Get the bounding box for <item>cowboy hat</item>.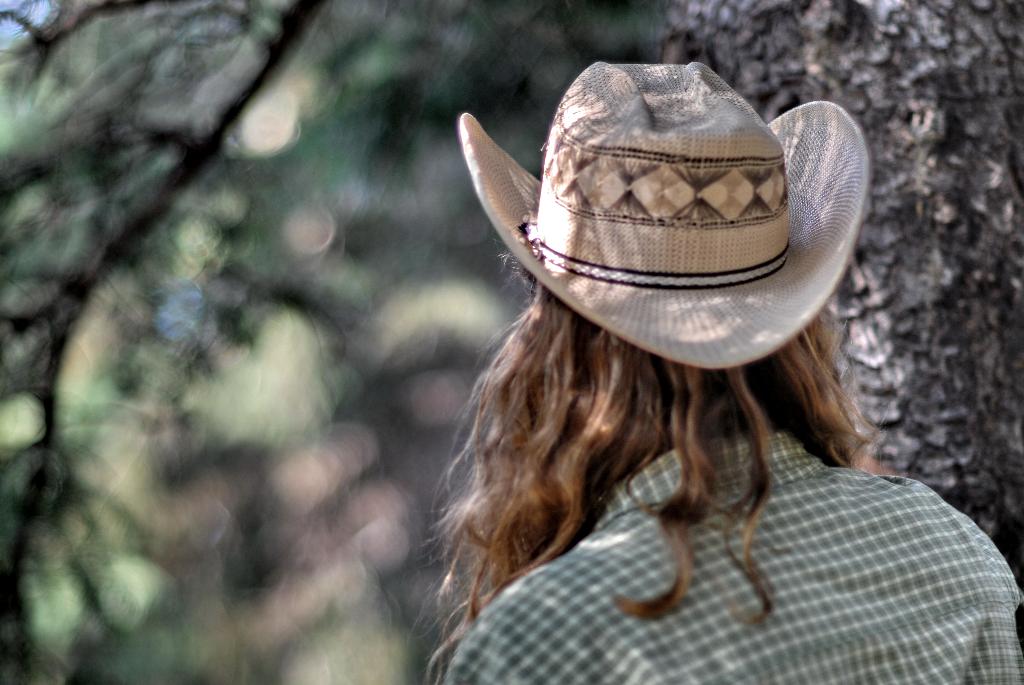
locate(460, 72, 868, 405).
